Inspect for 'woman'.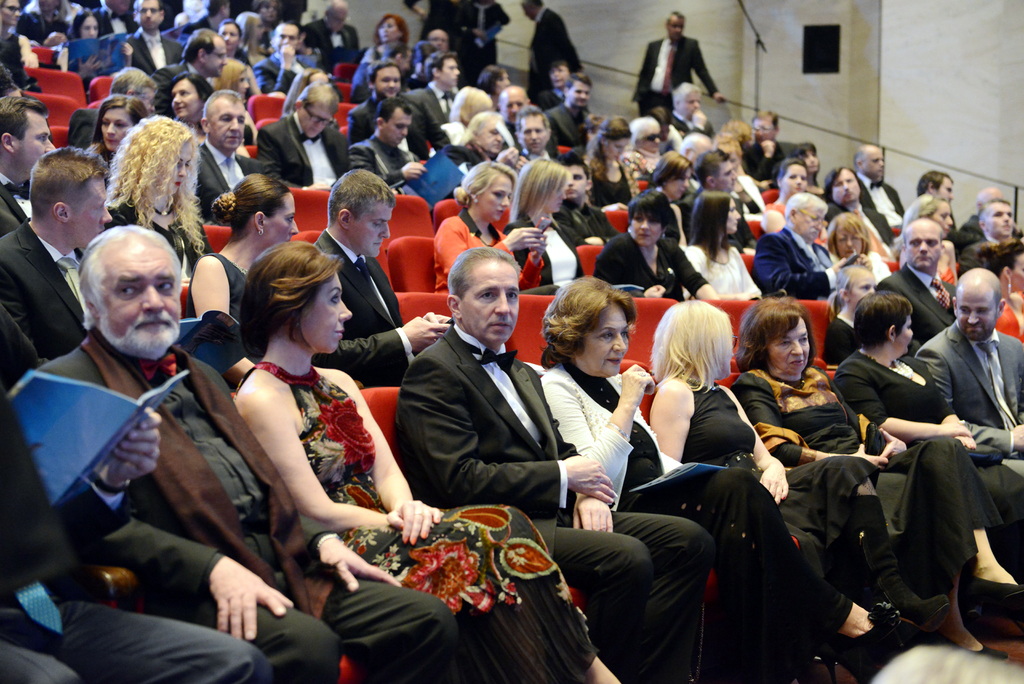
Inspection: bbox=[105, 110, 218, 314].
